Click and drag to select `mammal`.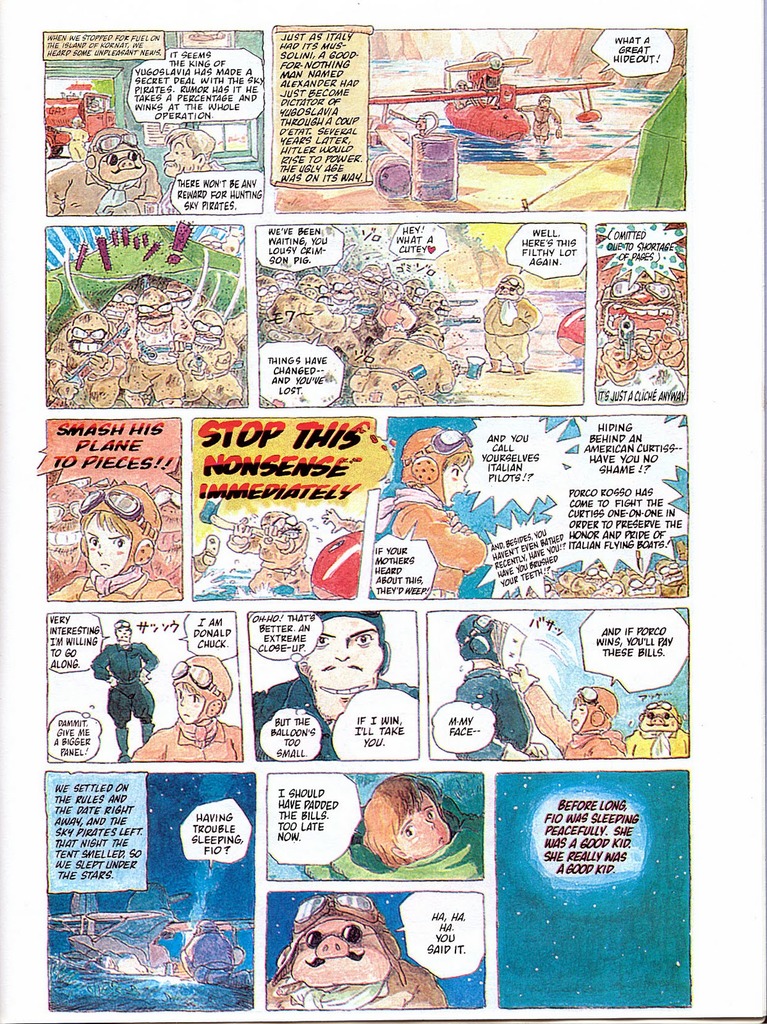
Selection: <region>49, 112, 83, 159</region>.
